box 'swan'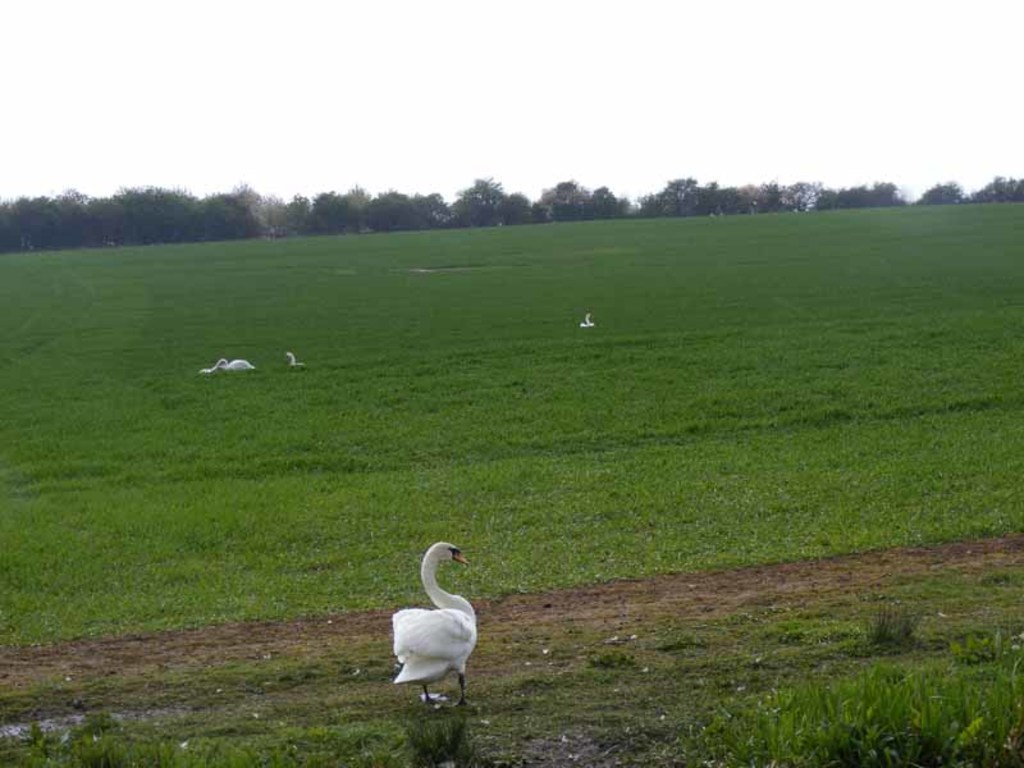
(205, 357, 262, 375)
